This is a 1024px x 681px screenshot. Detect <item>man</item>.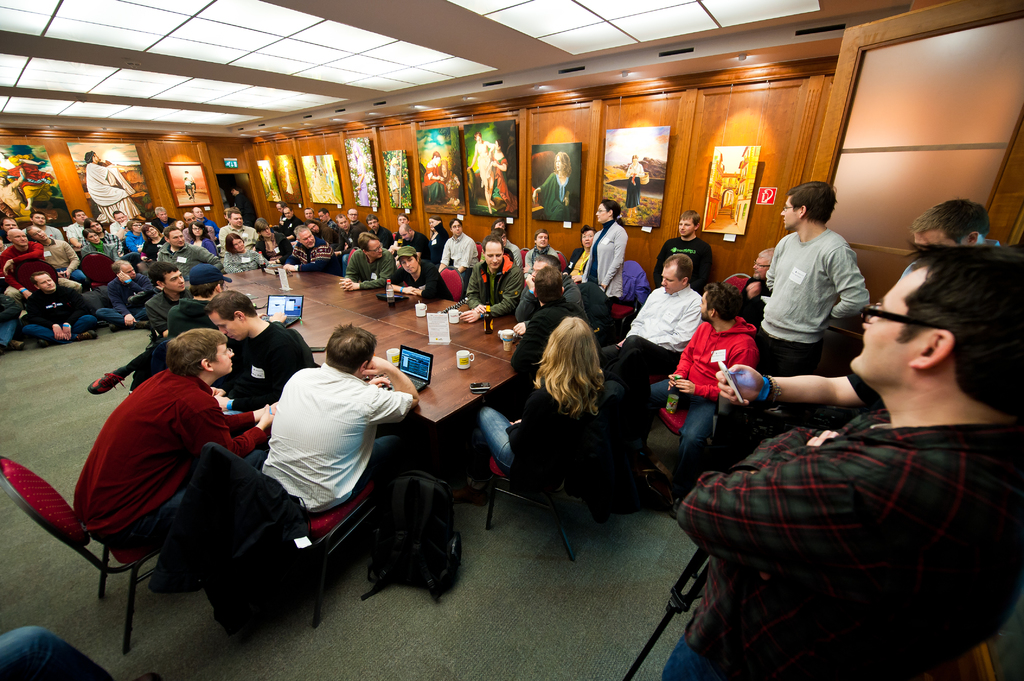
Rect(640, 278, 760, 476).
